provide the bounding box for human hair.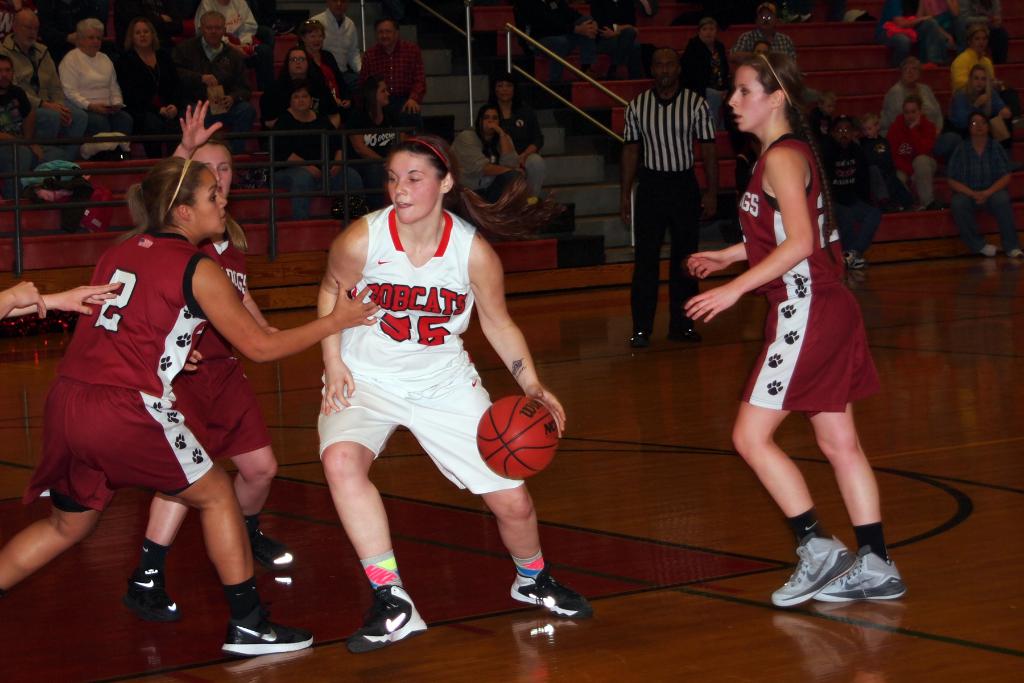
locate(905, 94, 922, 115).
